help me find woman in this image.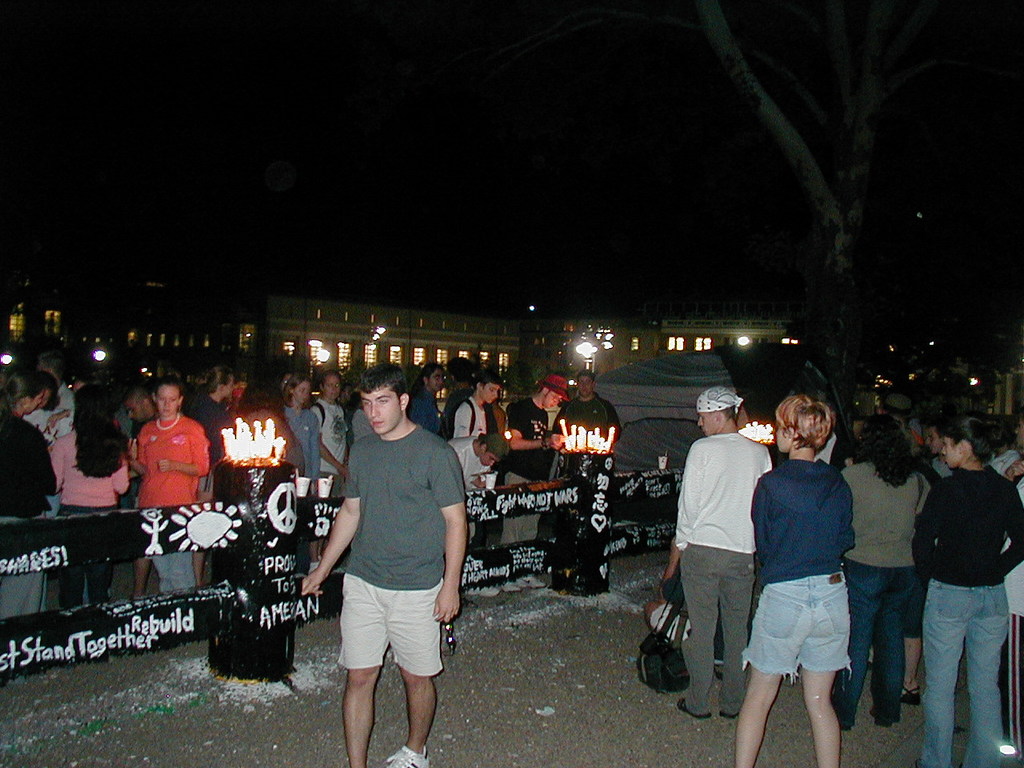
Found it: bbox=(815, 410, 914, 731).
